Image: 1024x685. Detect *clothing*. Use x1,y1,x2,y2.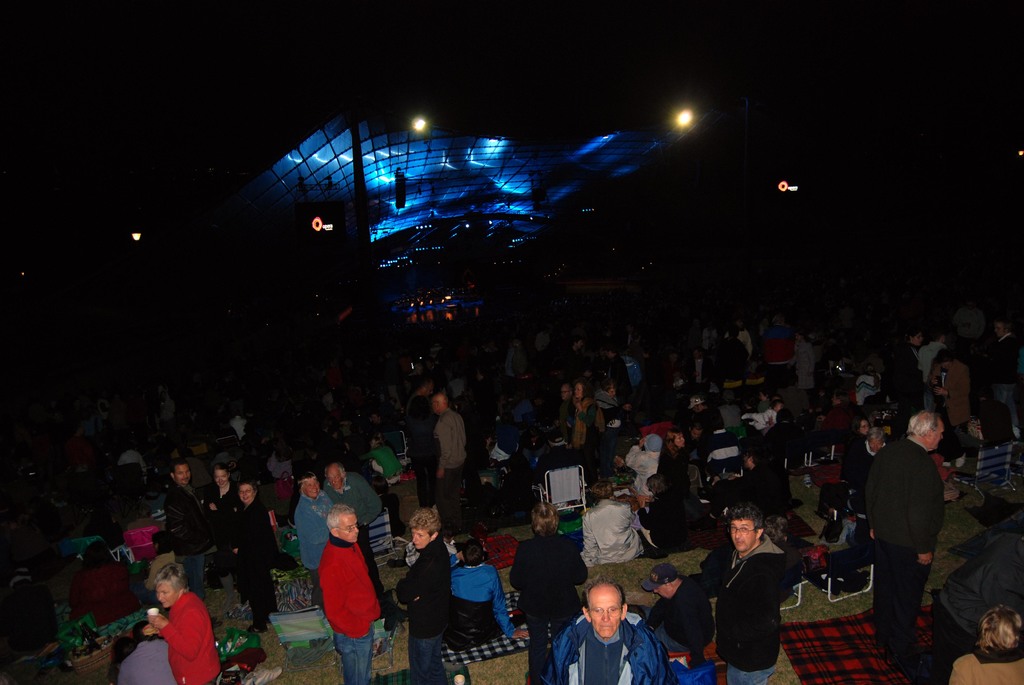
166,480,207,594.
